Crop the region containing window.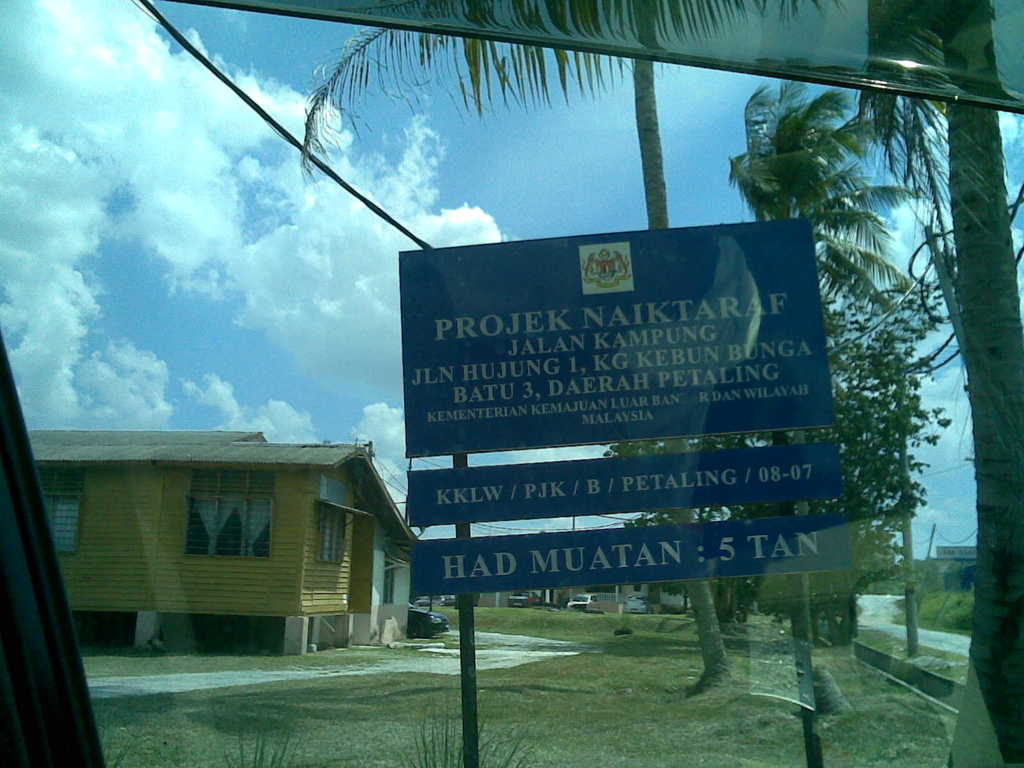
Crop region: 40,469,88,554.
